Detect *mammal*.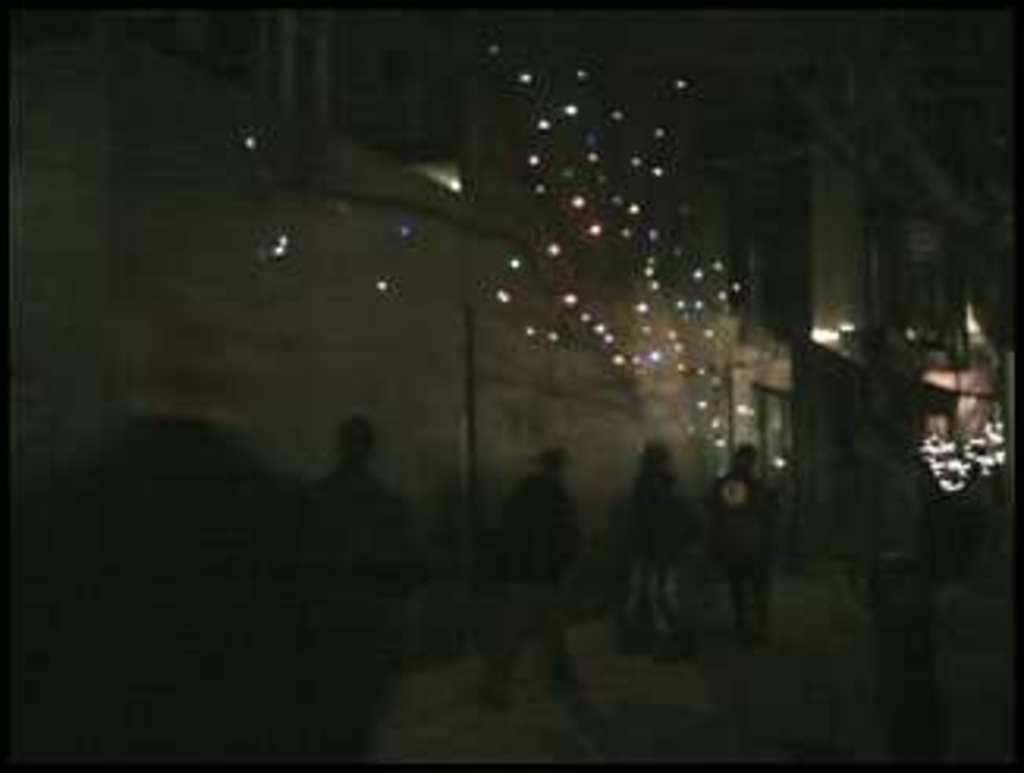
Detected at [606, 415, 700, 663].
